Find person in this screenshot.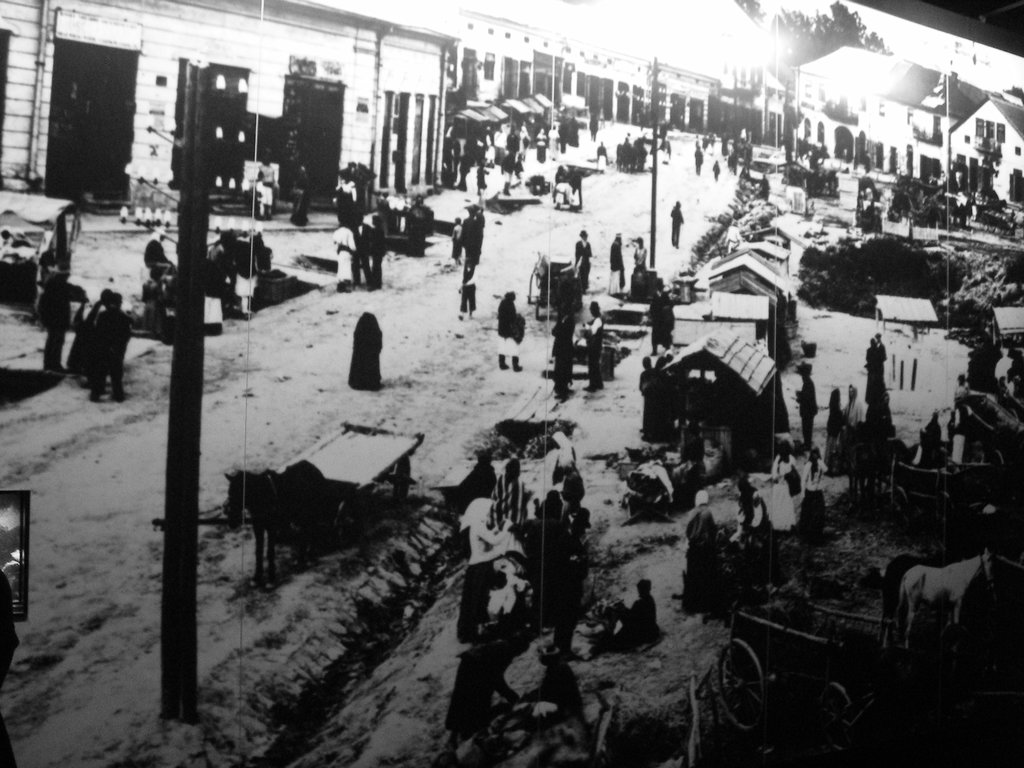
The bounding box for person is l=11, t=245, r=58, b=359.
